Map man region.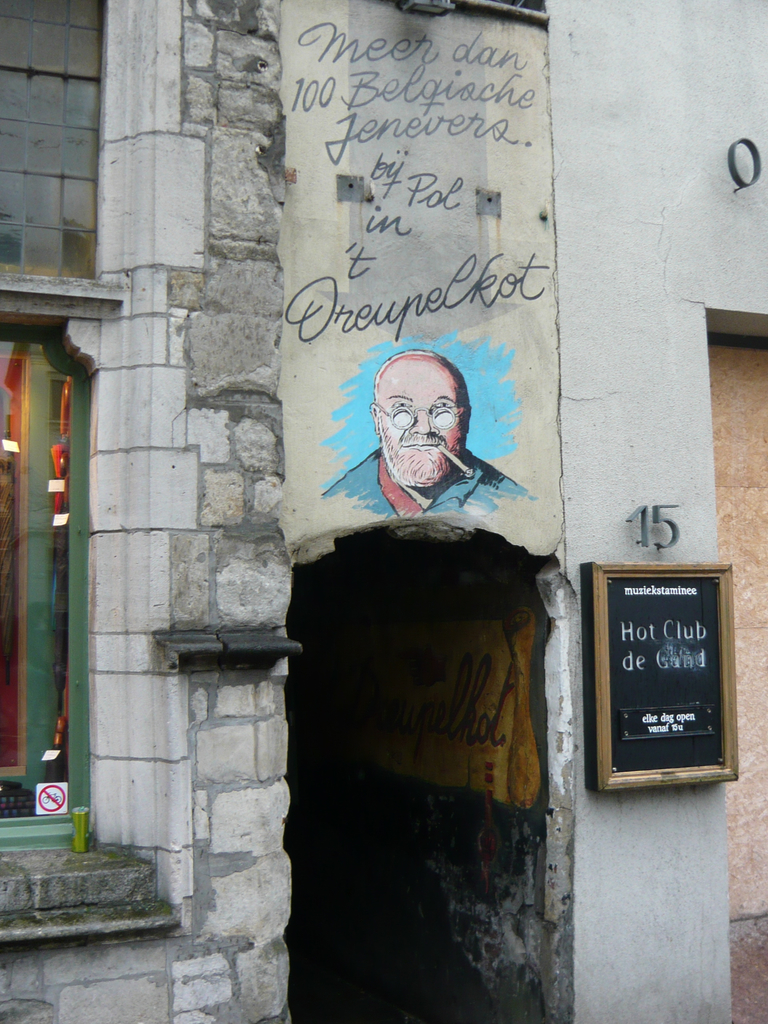
Mapped to region(306, 339, 540, 520).
